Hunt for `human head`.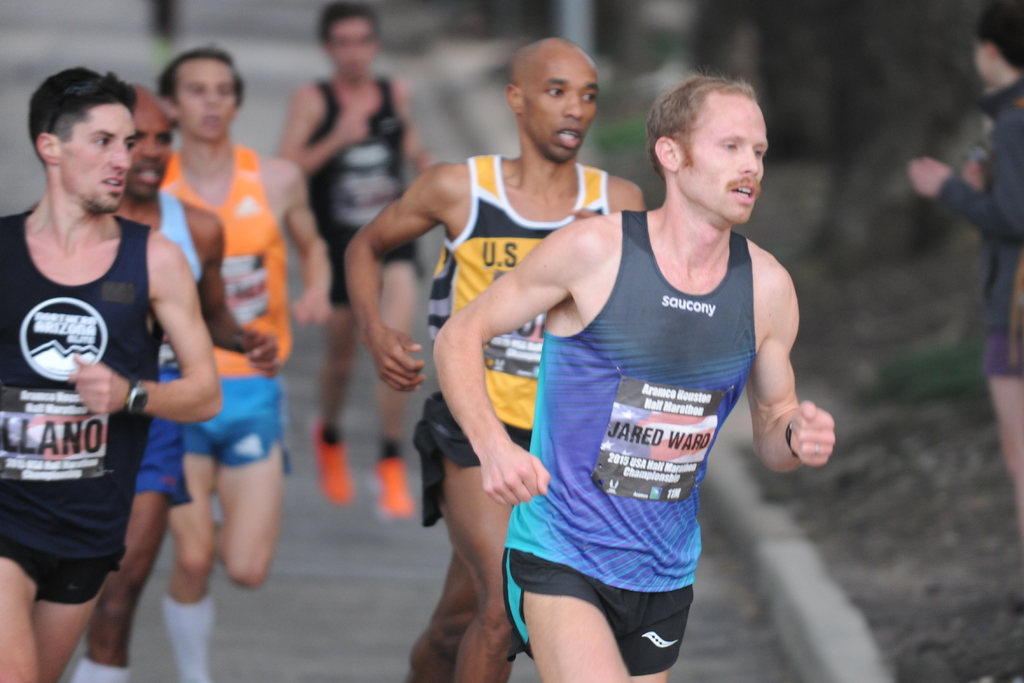
Hunted down at region(971, 0, 1023, 89).
